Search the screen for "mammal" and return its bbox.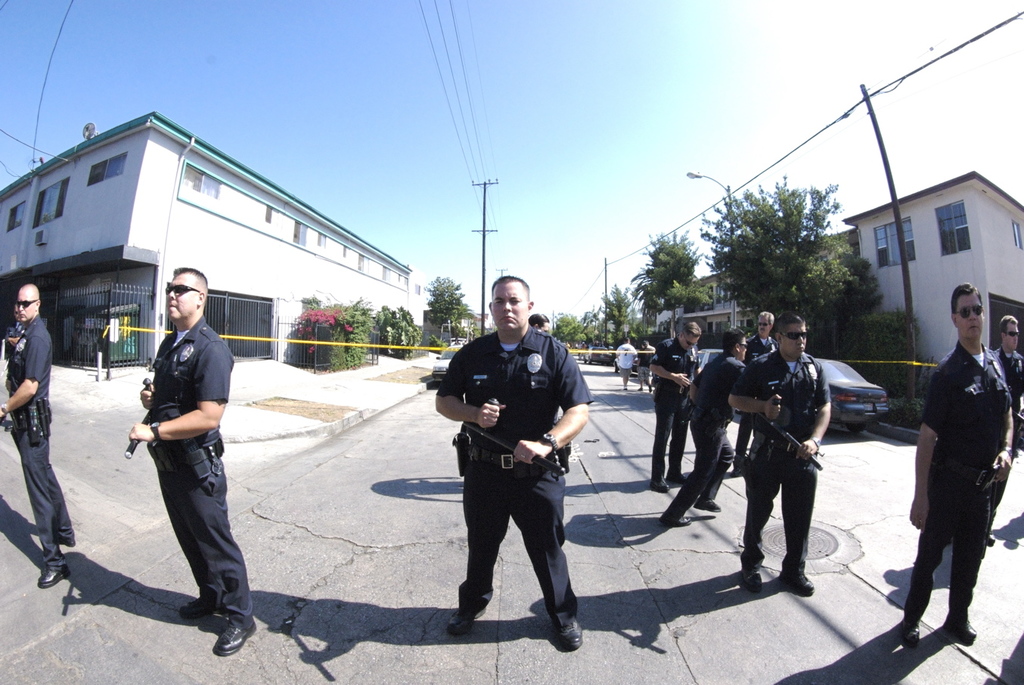
Found: {"left": 612, "top": 335, "right": 633, "bottom": 393}.
